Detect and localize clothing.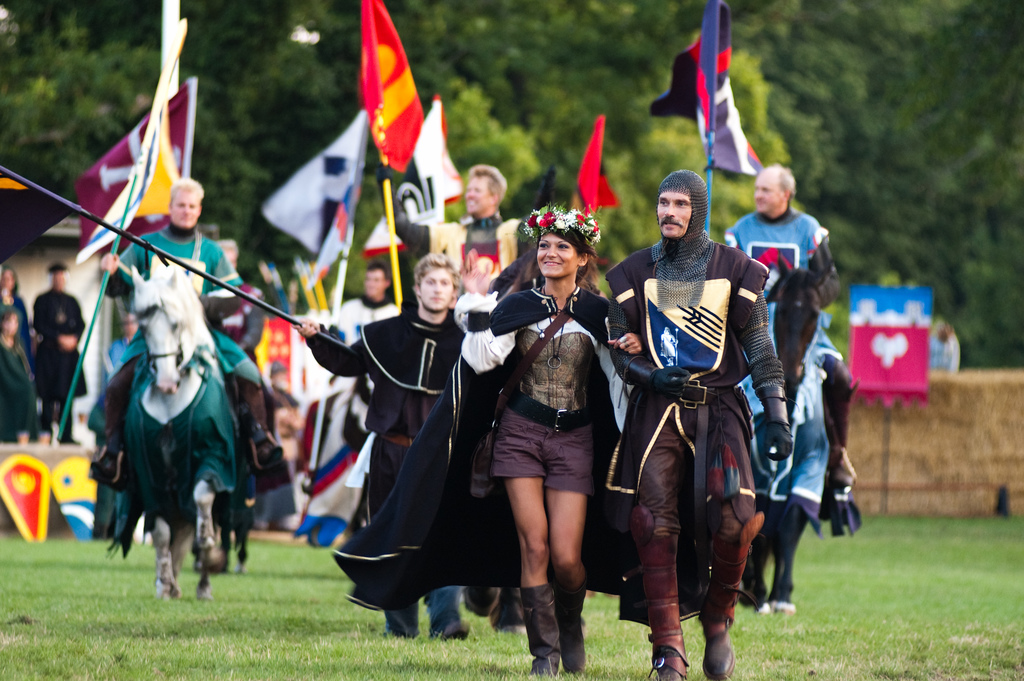
Localized at [left=390, top=206, right=539, bottom=291].
